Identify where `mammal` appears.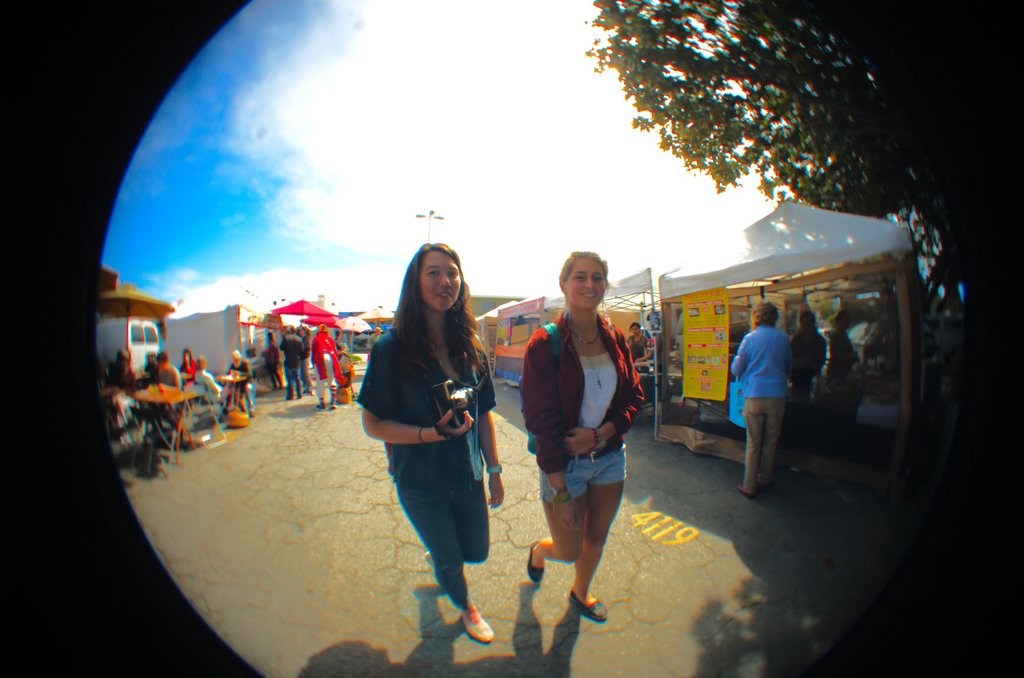
Appears at [181, 354, 195, 378].
